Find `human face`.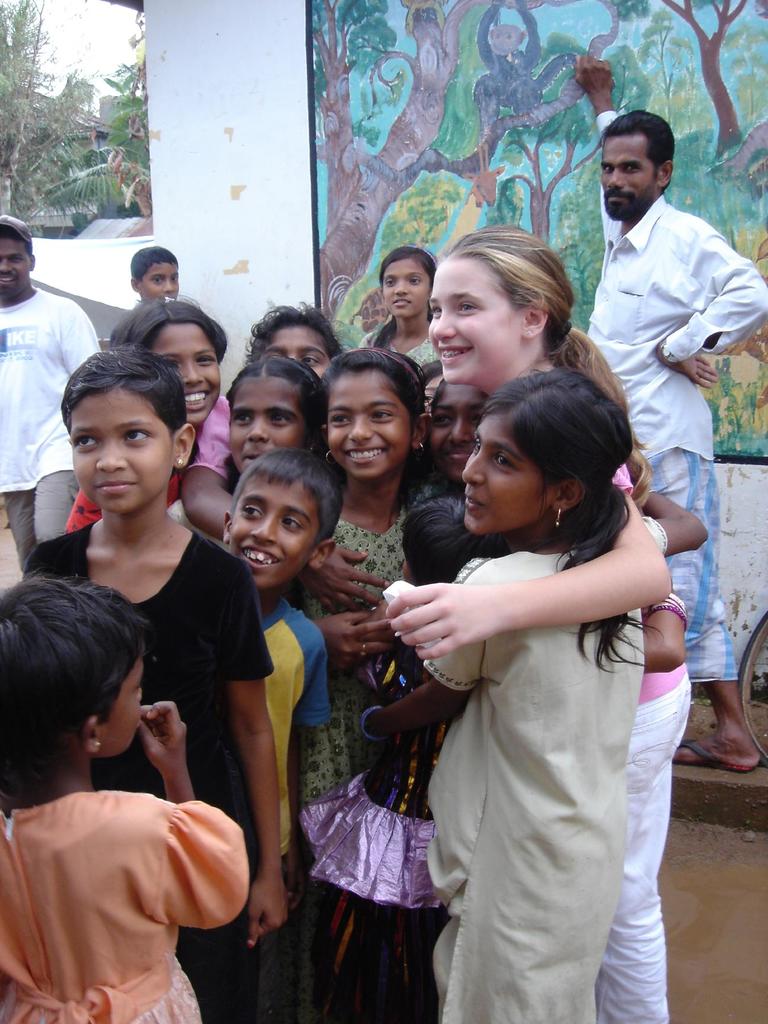
box(462, 414, 549, 541).
